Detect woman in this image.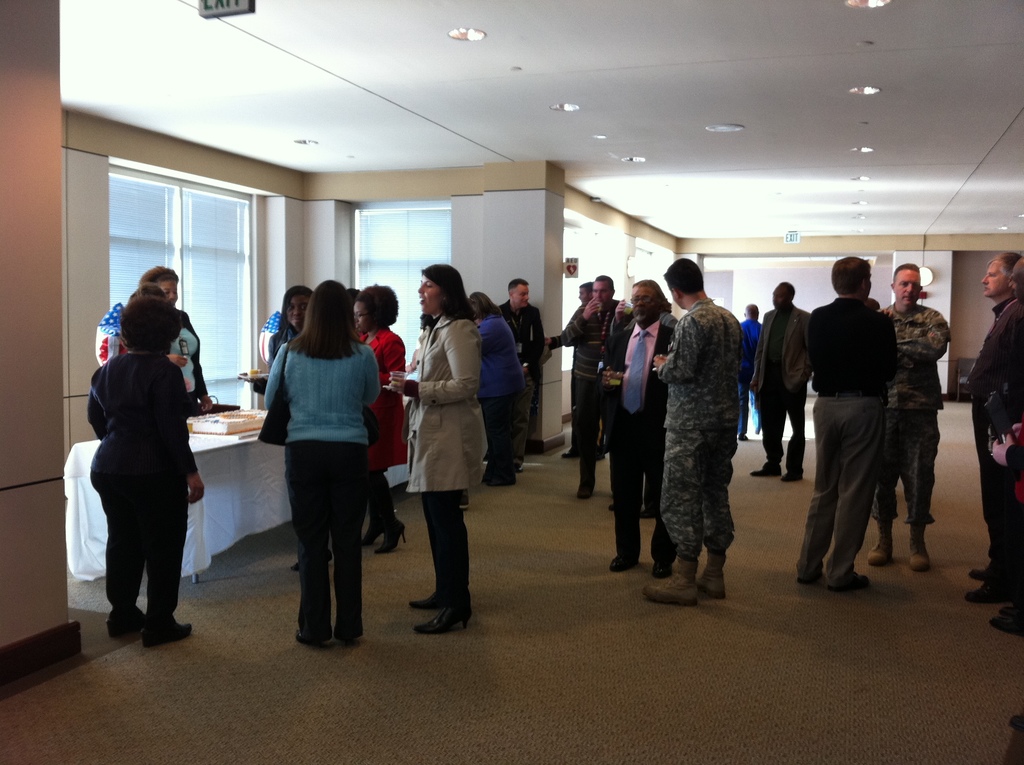
Detection: 236,283,316,396.
